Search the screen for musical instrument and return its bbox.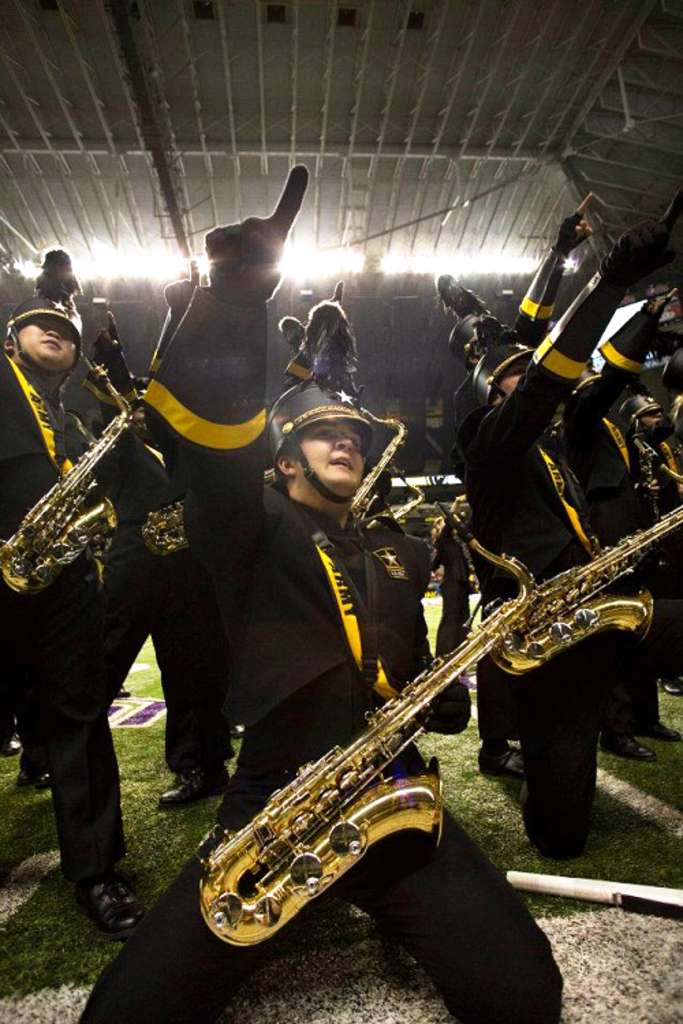
Found: locate(481, 440, 682, 684).
